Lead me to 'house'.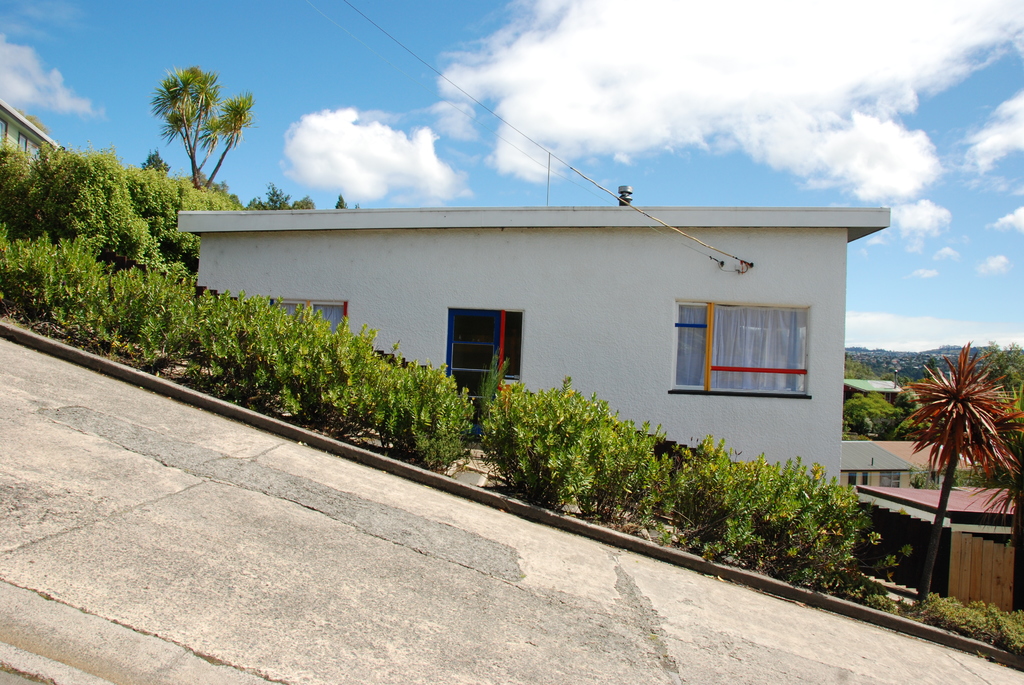
Lead to rect(860, 485, 1023, 611).
